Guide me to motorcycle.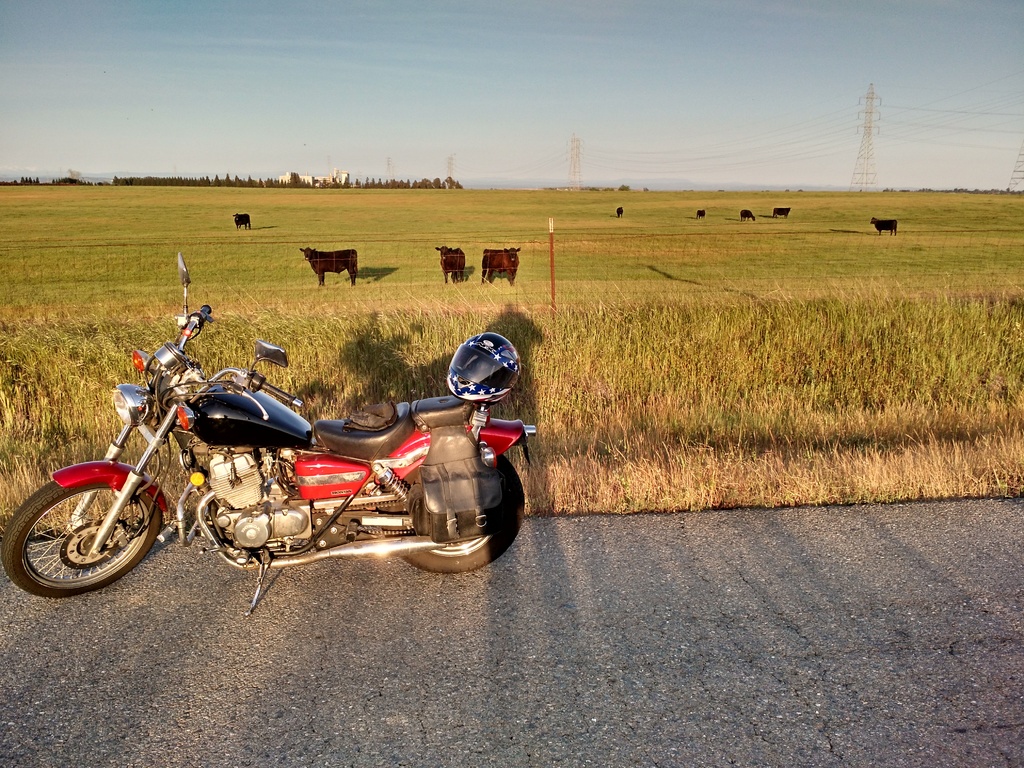
Guidance: [left=0, top=254, right=537, bottom=616].
